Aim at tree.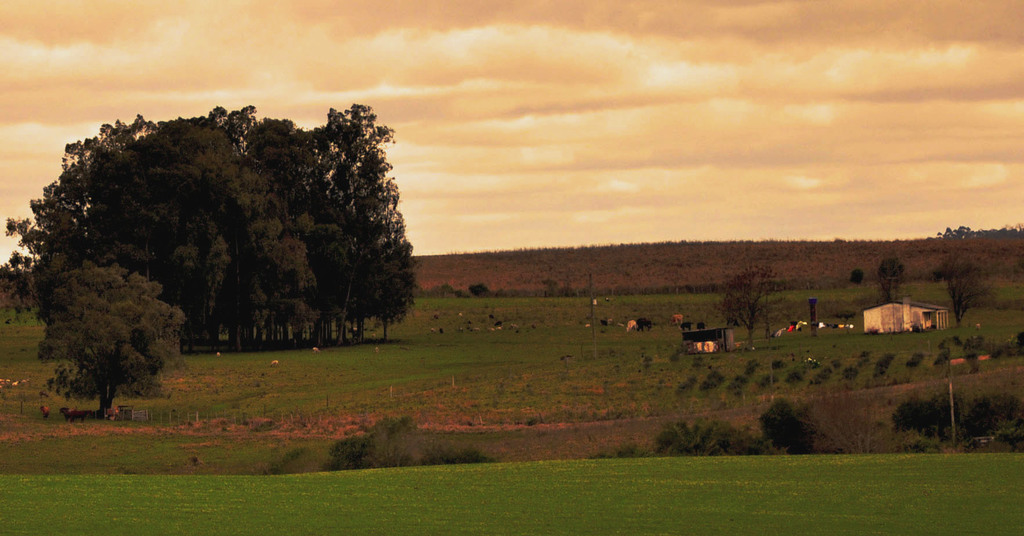
Aimed at left=726, top=255, right=801, bottom=347.
